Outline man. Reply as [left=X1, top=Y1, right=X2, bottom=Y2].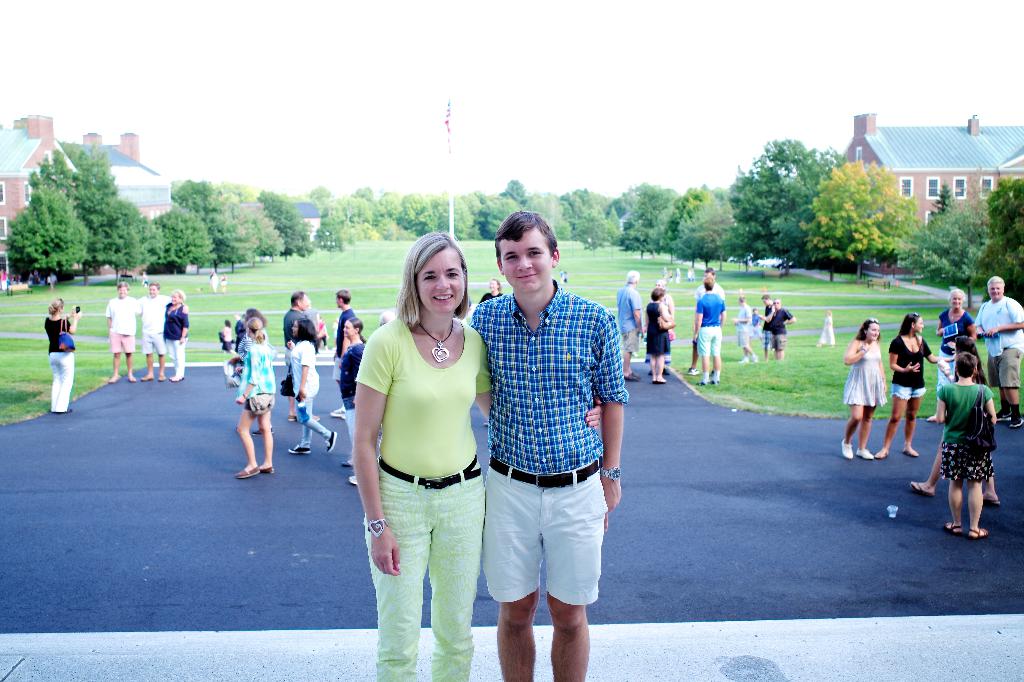
[left=102, top=280, right=143, bottom=383].
